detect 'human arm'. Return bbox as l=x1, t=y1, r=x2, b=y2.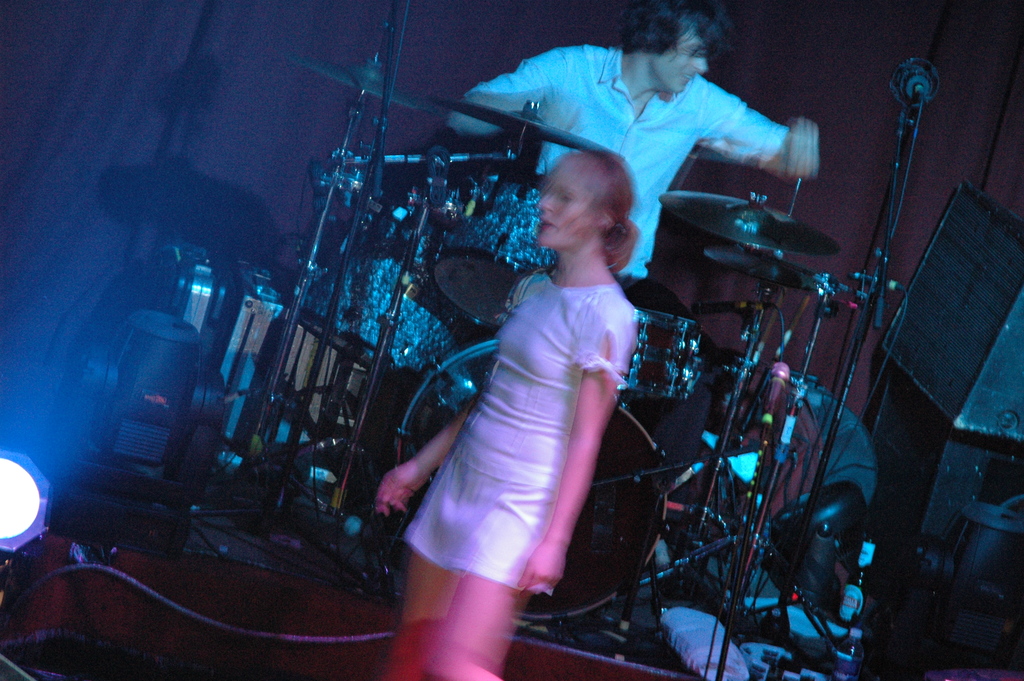
l=375, t=386, r=518, b=514.
